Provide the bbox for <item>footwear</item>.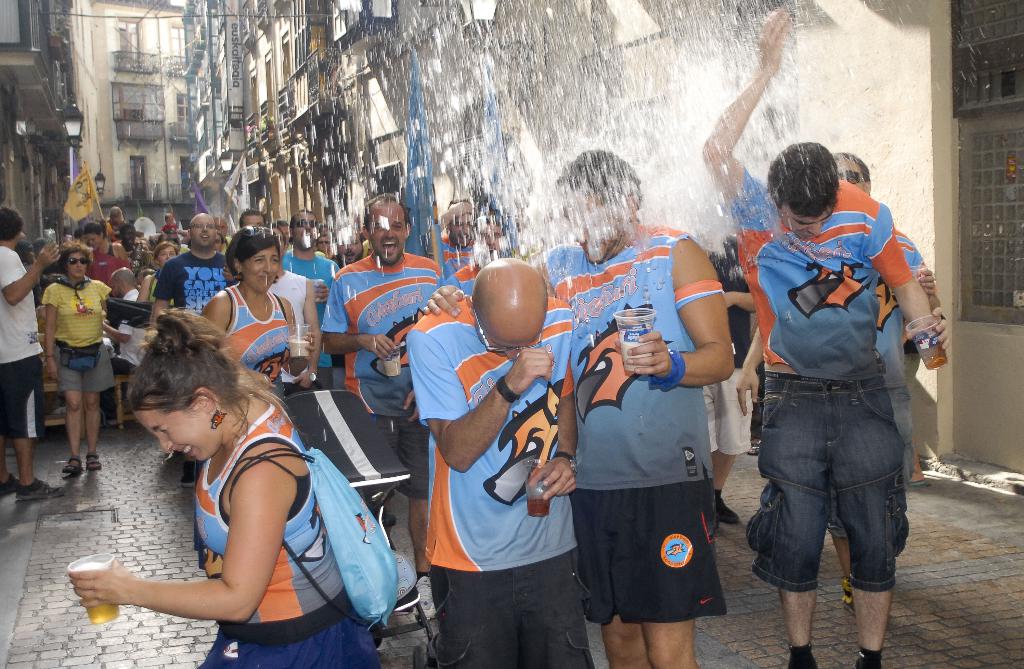
(x1=0, y1=473, x2=19, y2=498).
